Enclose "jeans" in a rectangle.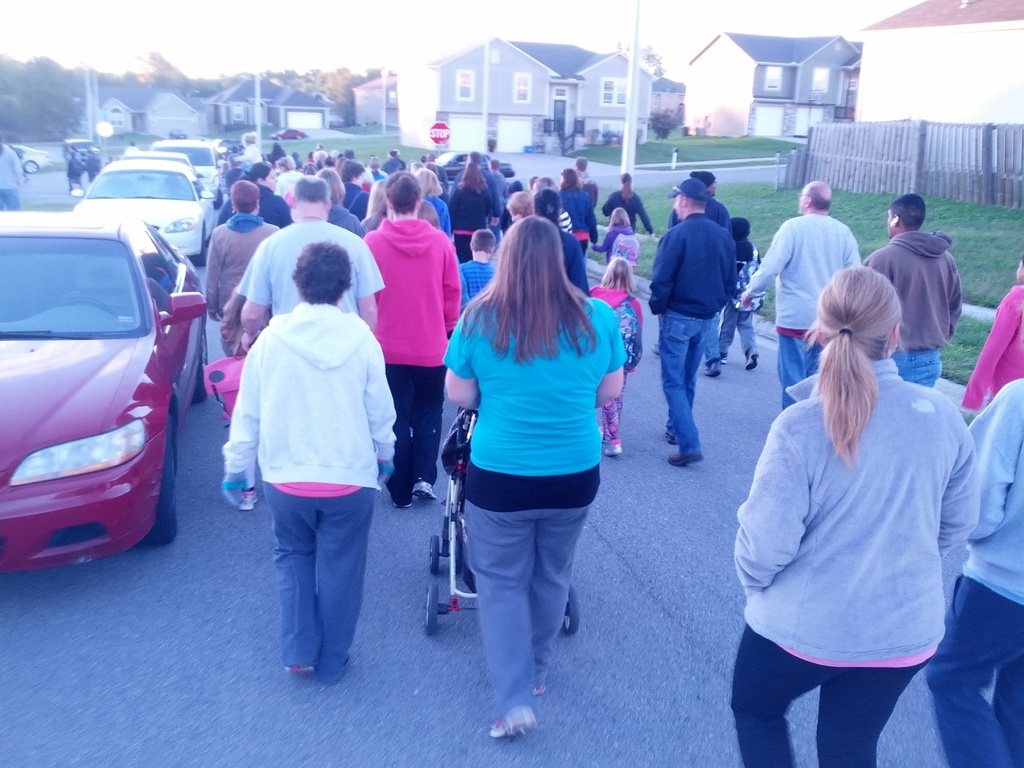
657,310,711,456.
